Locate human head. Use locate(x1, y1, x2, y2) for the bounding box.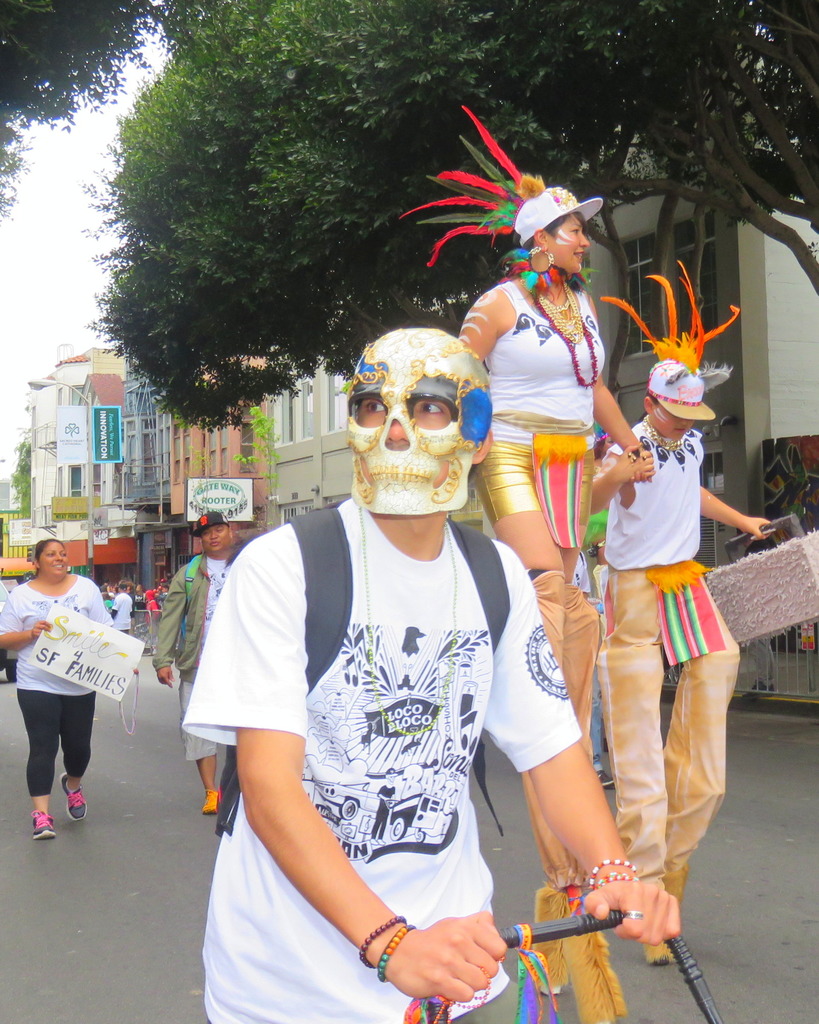
locate(521, 209, 588, 273).
